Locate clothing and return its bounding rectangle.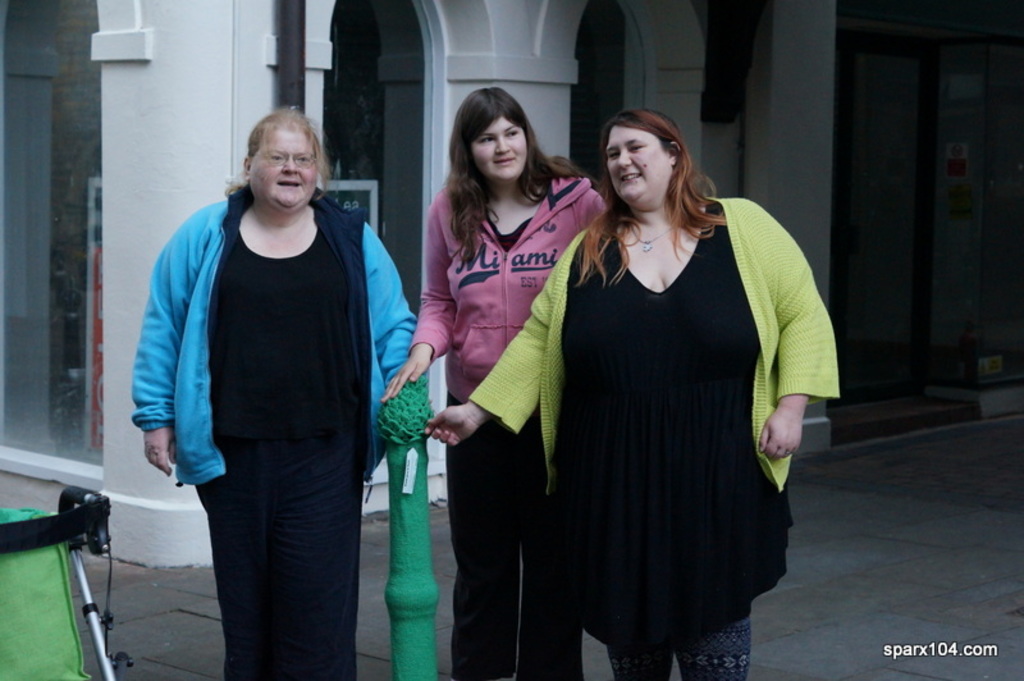
470/198/841/677.
